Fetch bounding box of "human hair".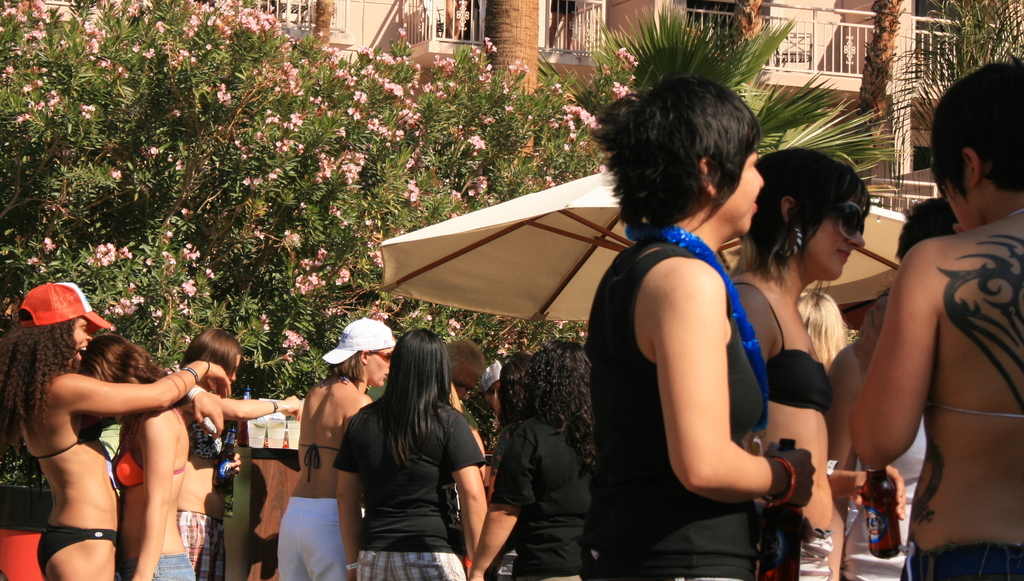
Bbox: BBox(749, 142, 875, 277).
